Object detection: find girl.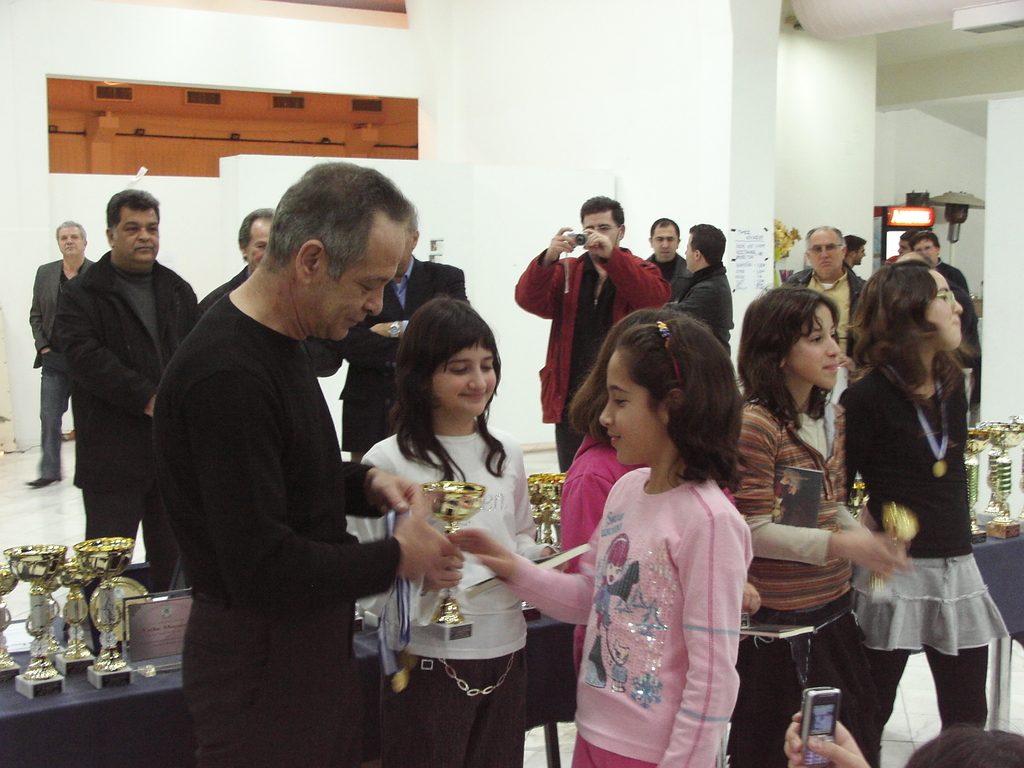
551 303 680 672.
